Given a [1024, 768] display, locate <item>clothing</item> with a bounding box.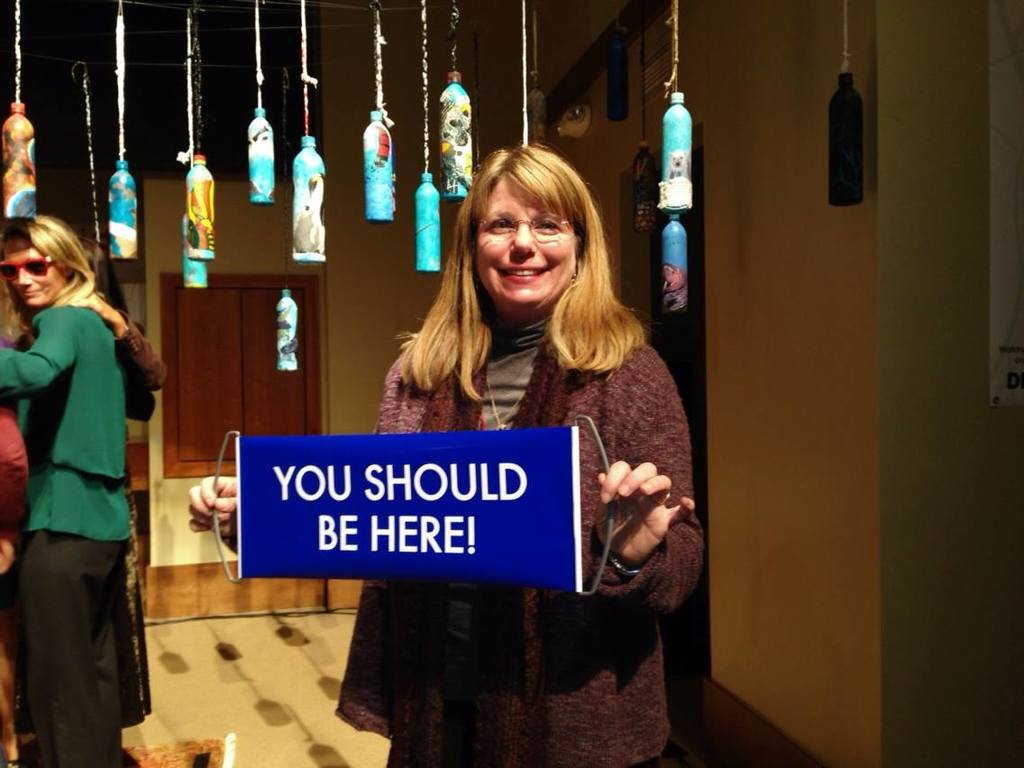
Located: bbox=[331, 297, 692, 767].
